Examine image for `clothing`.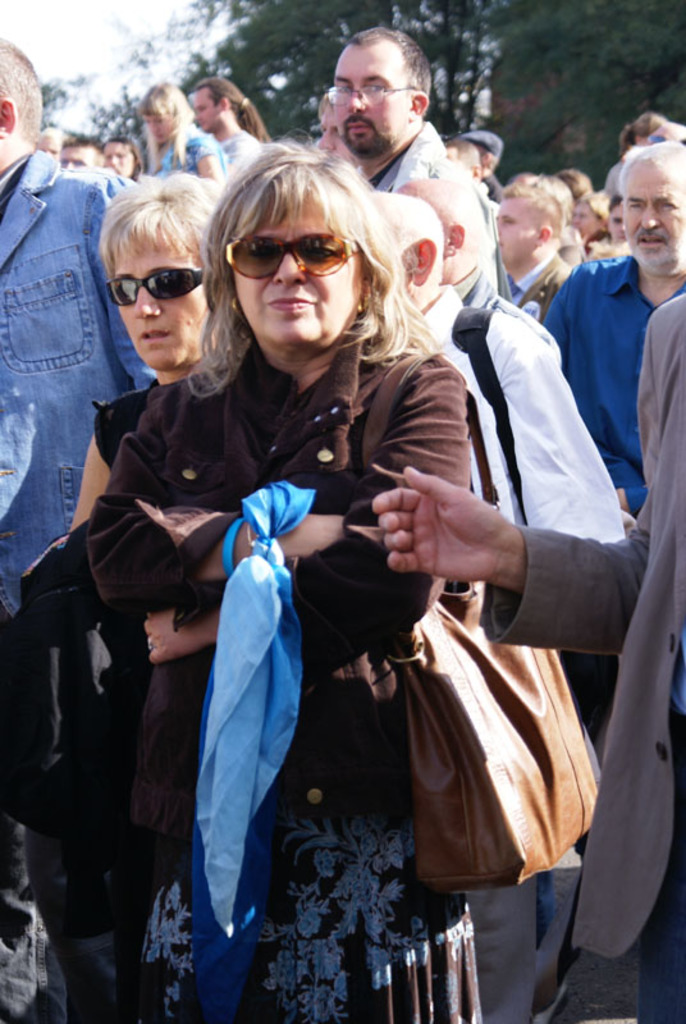
Examination result: select_region(156, 136, 206, 170).
